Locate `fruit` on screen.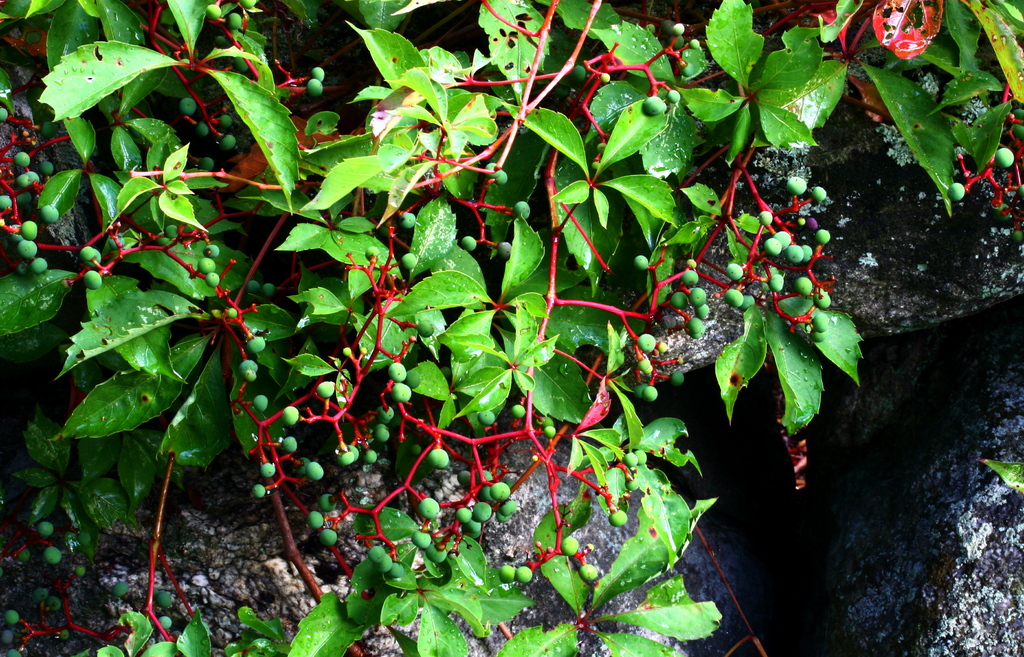
On screen at 412 530 435 550.
